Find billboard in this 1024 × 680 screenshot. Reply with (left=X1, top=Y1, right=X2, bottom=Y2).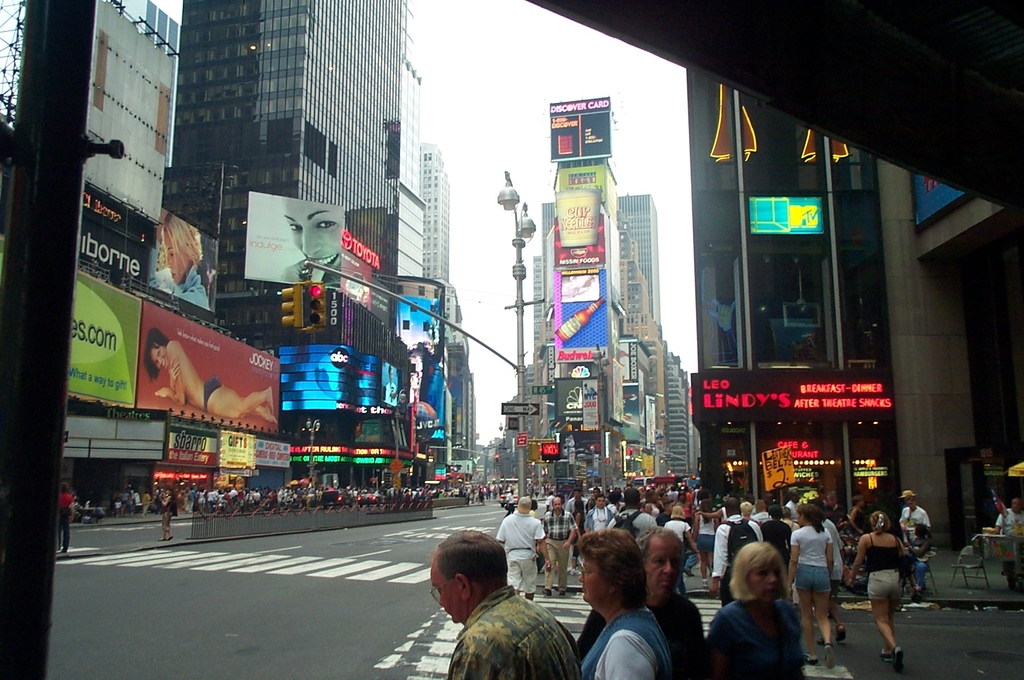
(left=138, top=301, right=284, bottom=429).
